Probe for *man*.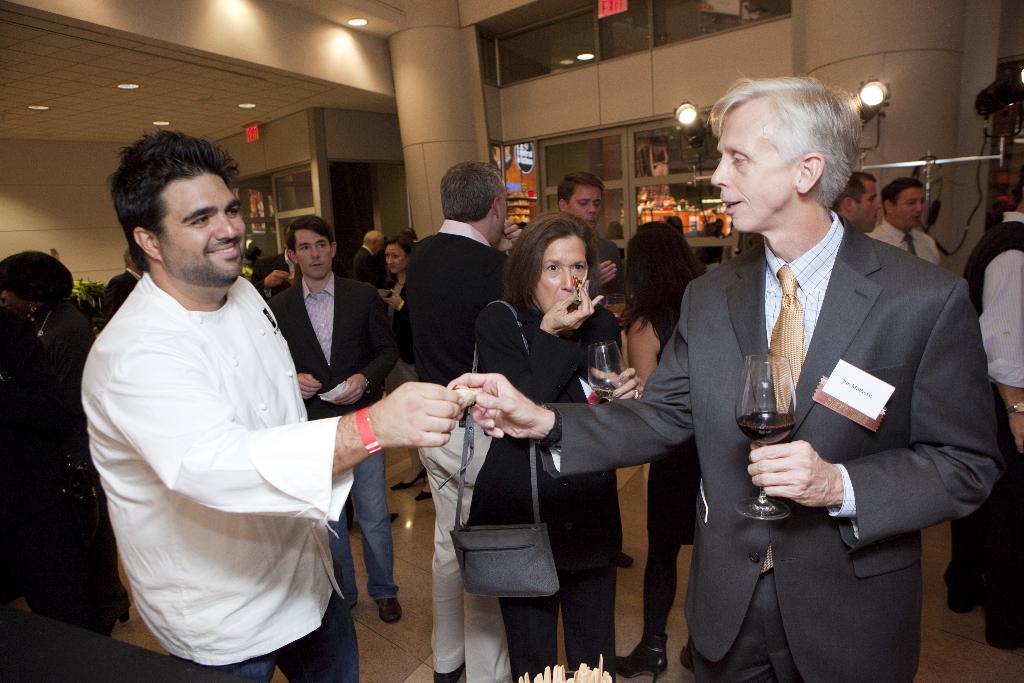
Probe result: box=[354, 229, 392, 288].
